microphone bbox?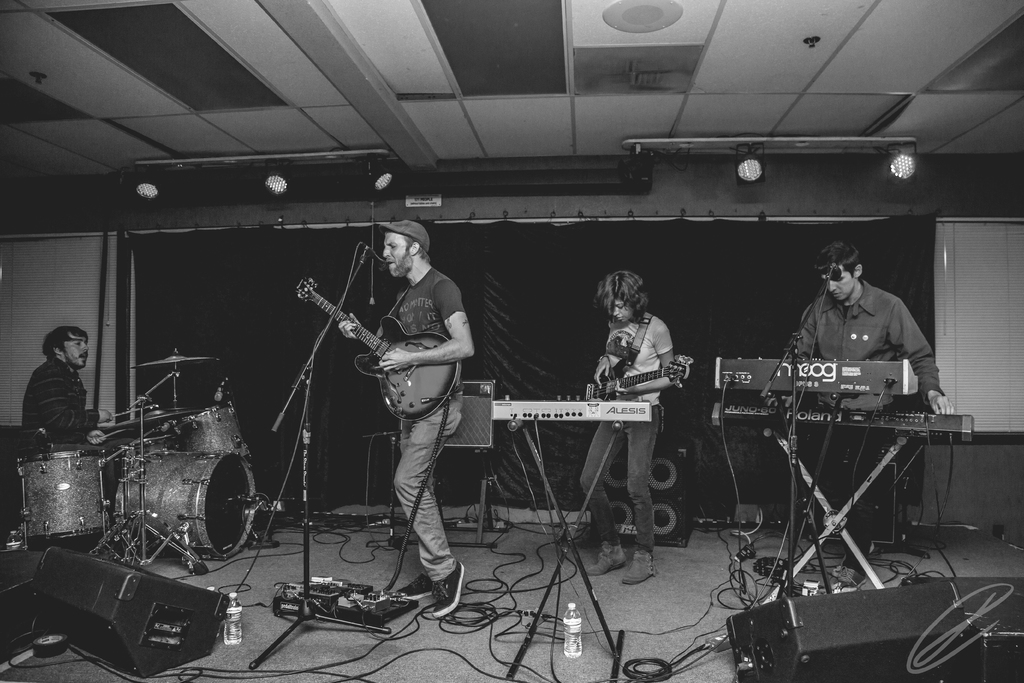
360 240 394 274
